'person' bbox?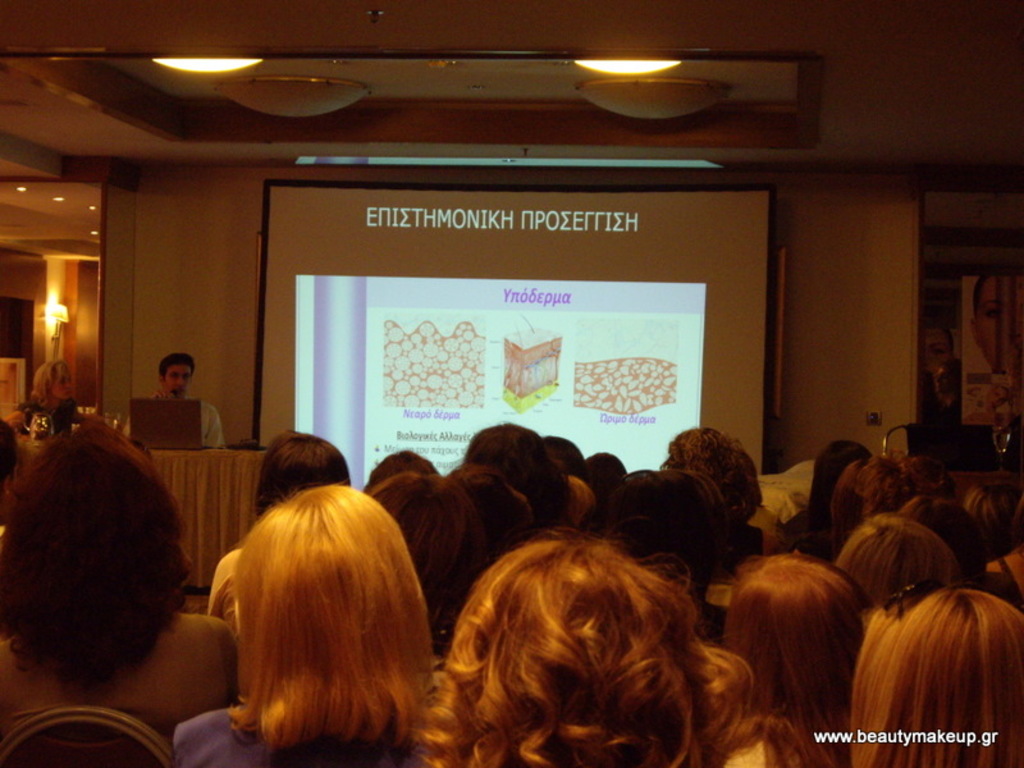
[668,424,760,556]
